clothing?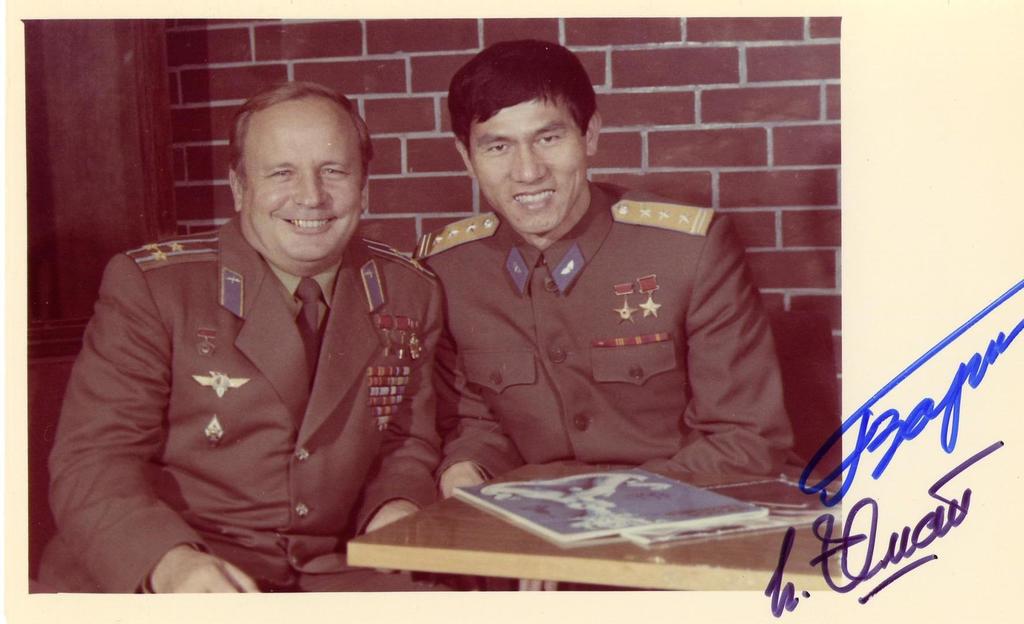
left=402, top=161, right=796, bottom=497
